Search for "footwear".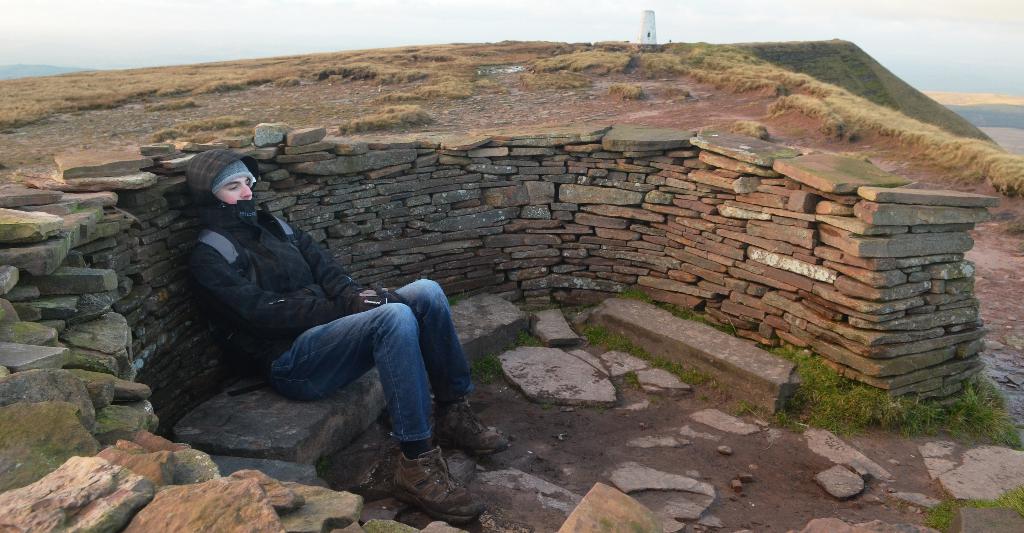
Found at [x1=430, y1=391, x2=514, y2=463].
